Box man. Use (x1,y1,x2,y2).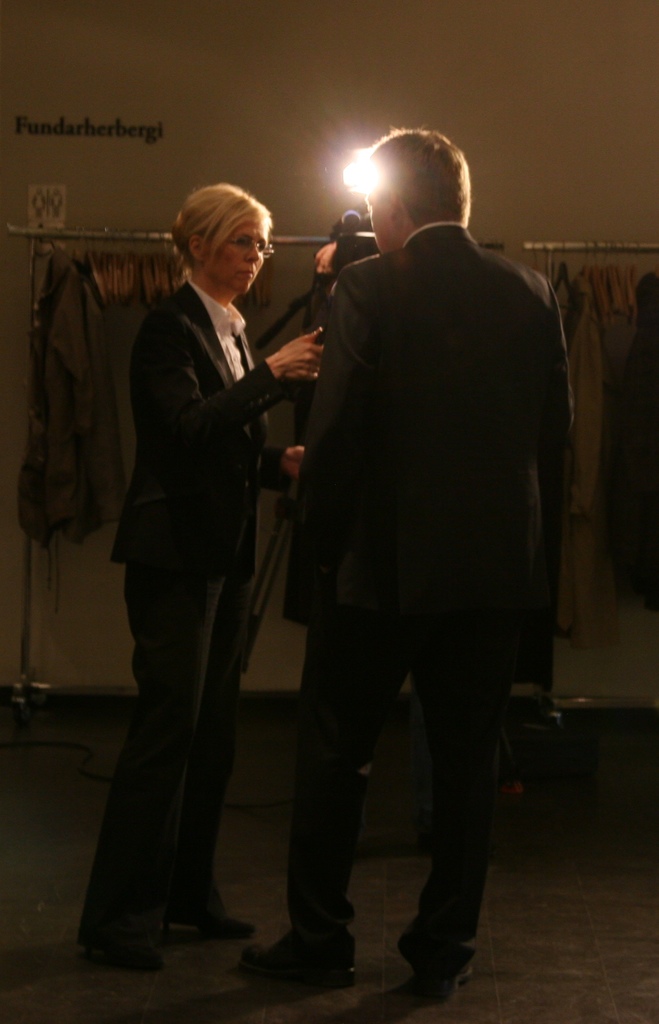
(277,142,564,996).
